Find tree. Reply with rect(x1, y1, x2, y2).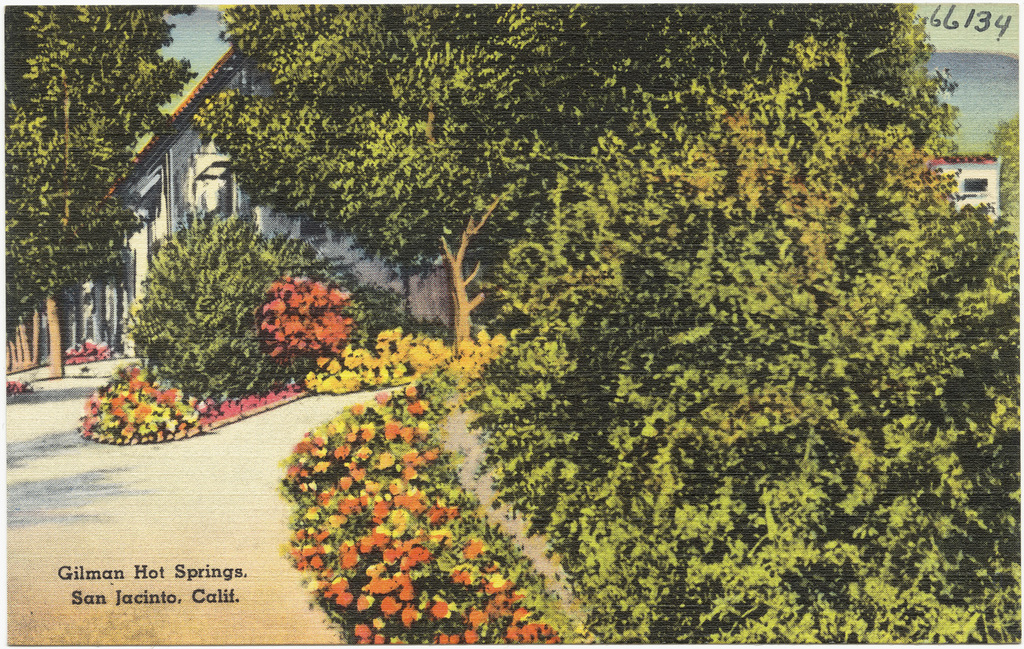
rect(530, 0, 971, 192).
